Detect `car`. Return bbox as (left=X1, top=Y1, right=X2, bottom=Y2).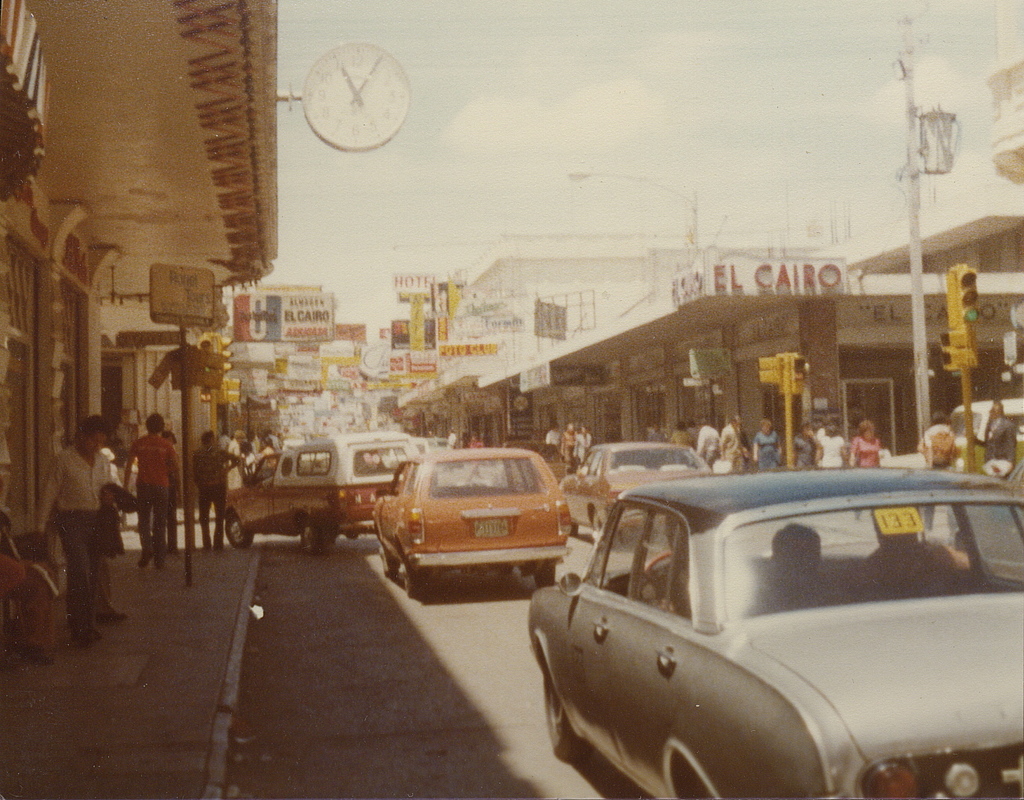
(left=908, top=400, right=1023, bottom=480).
